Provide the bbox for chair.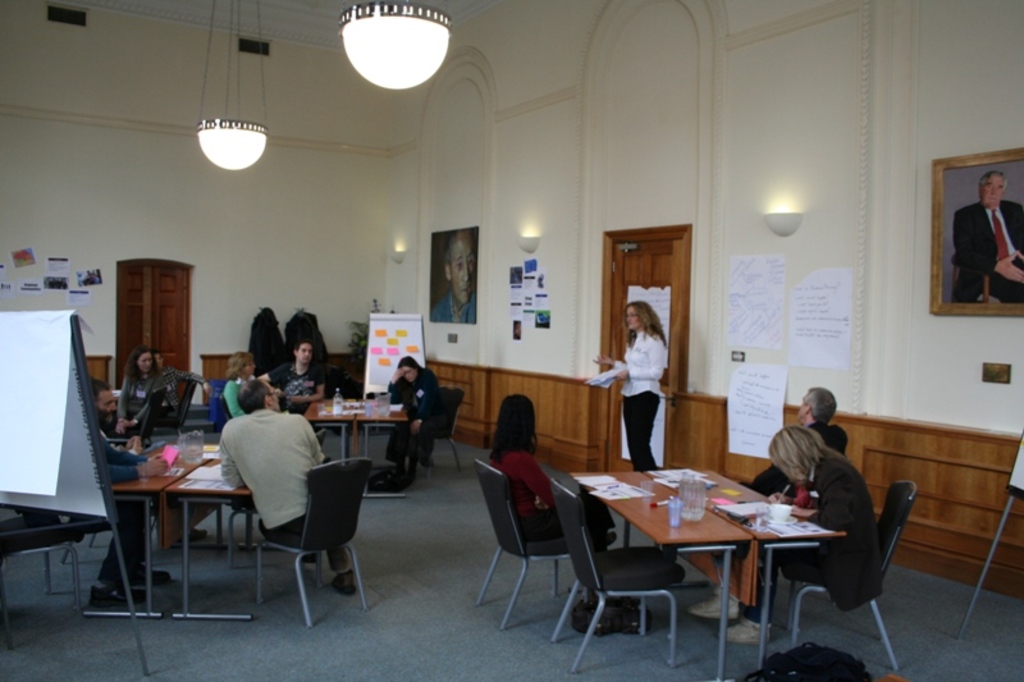
[x1=552, y1=477, x2=686, y2=669].
